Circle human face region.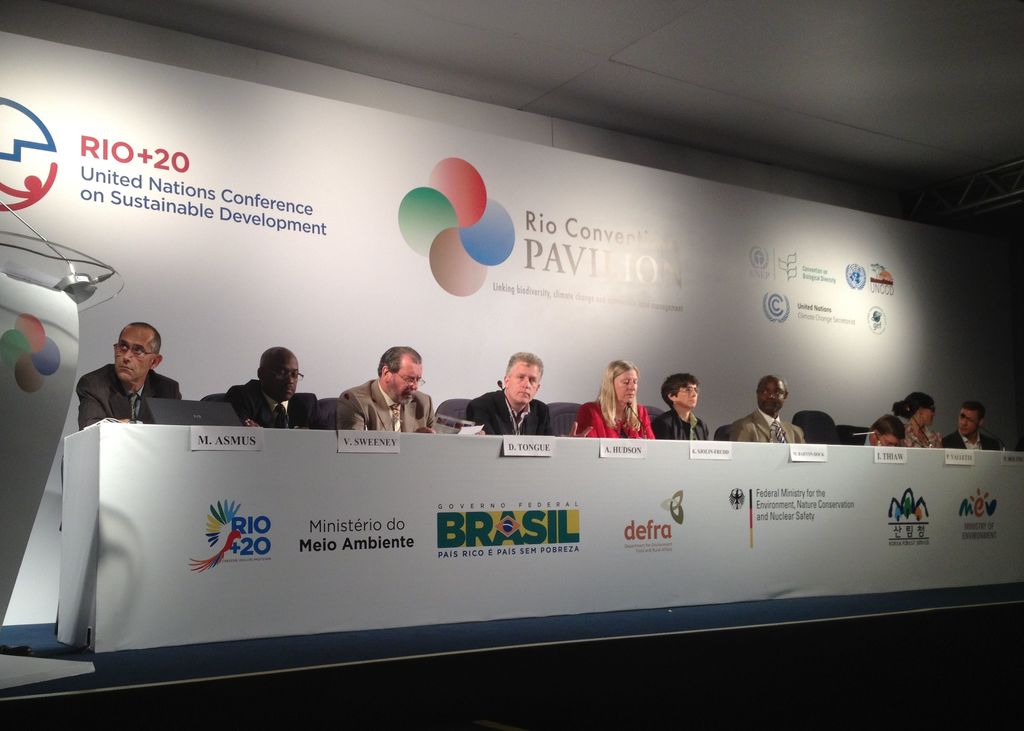
Region: detection(268, 360, 293, 396).
